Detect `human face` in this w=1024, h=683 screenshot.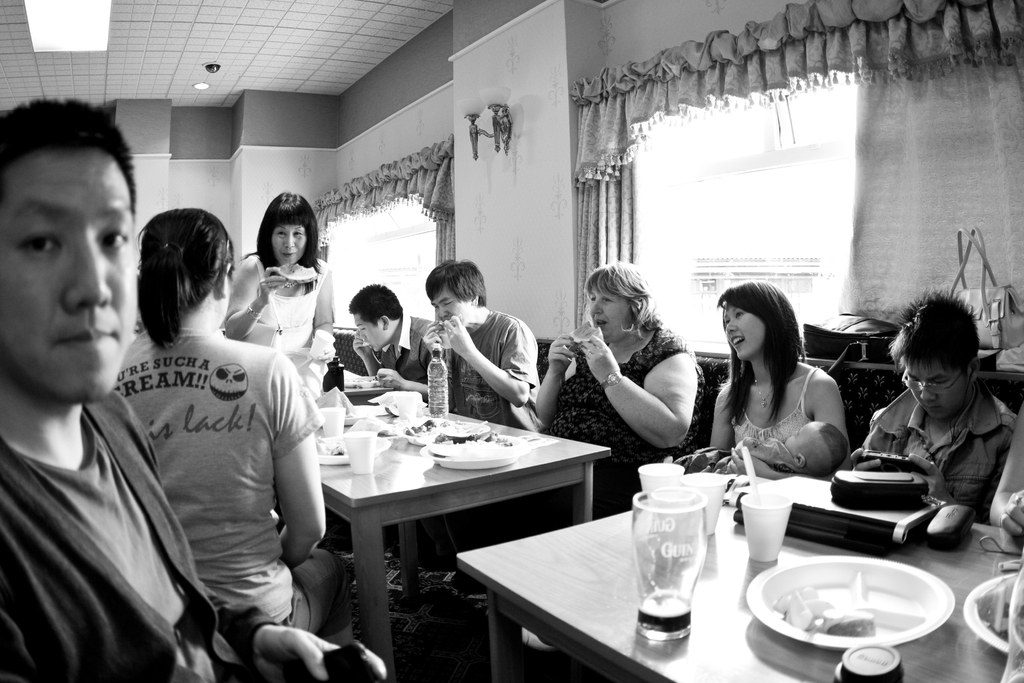
Detection: x1=430, y1=288, x2=472, y2=328.
